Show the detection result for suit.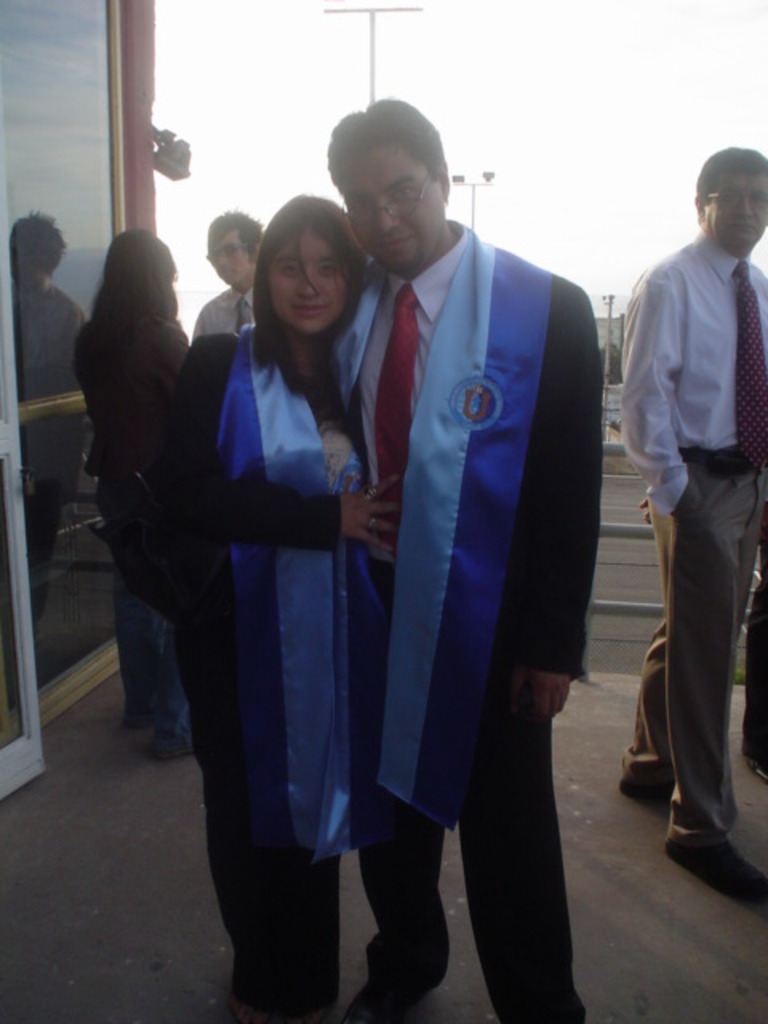
bbox=[346, 278, 590, 707].
